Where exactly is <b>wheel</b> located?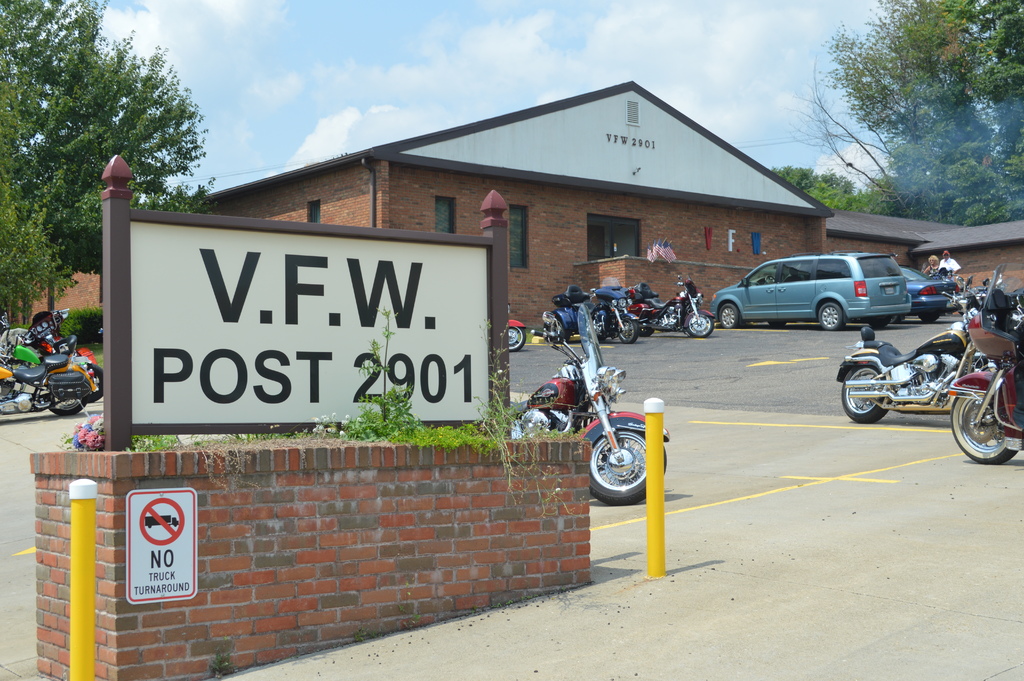
Its bounding box is x1=593 y1=434 x2=664 y2=511.
